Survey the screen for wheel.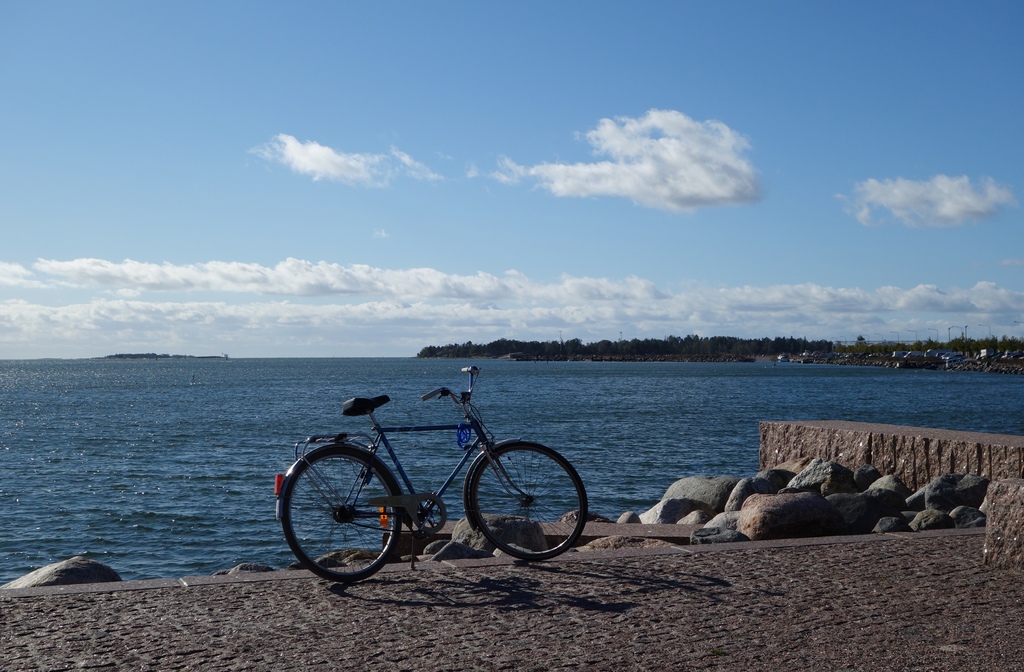
Survey found: region(463, 443, 589, 564).
